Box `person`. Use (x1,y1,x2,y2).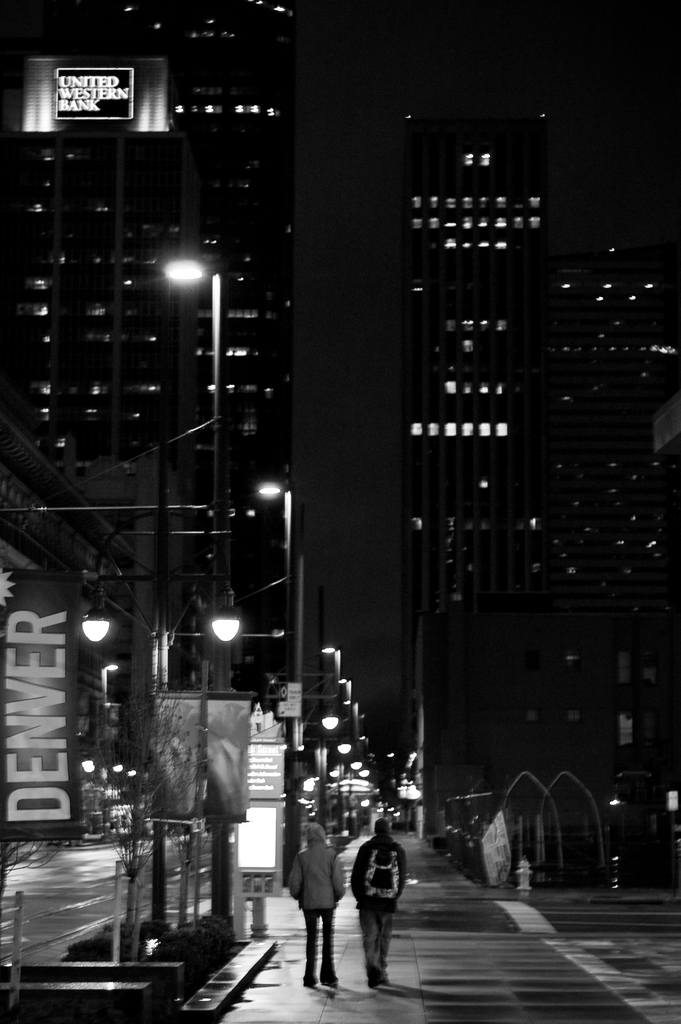
(287,822,349,987).
